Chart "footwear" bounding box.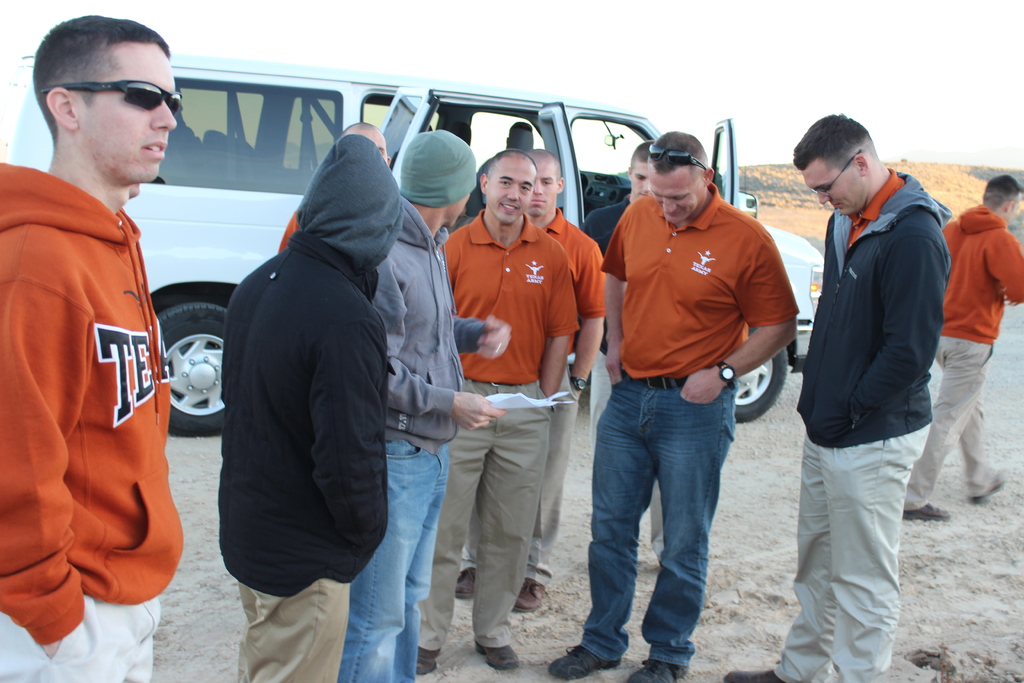
Charted: 546:649:625:682.
